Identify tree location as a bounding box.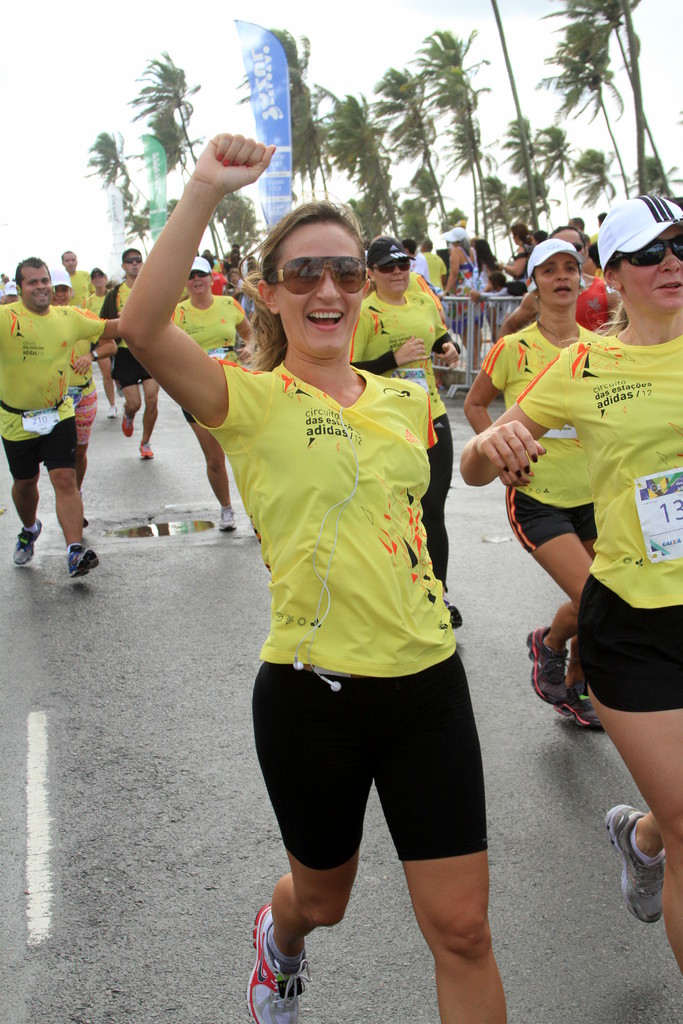
box(331, 26, 520, 233).
